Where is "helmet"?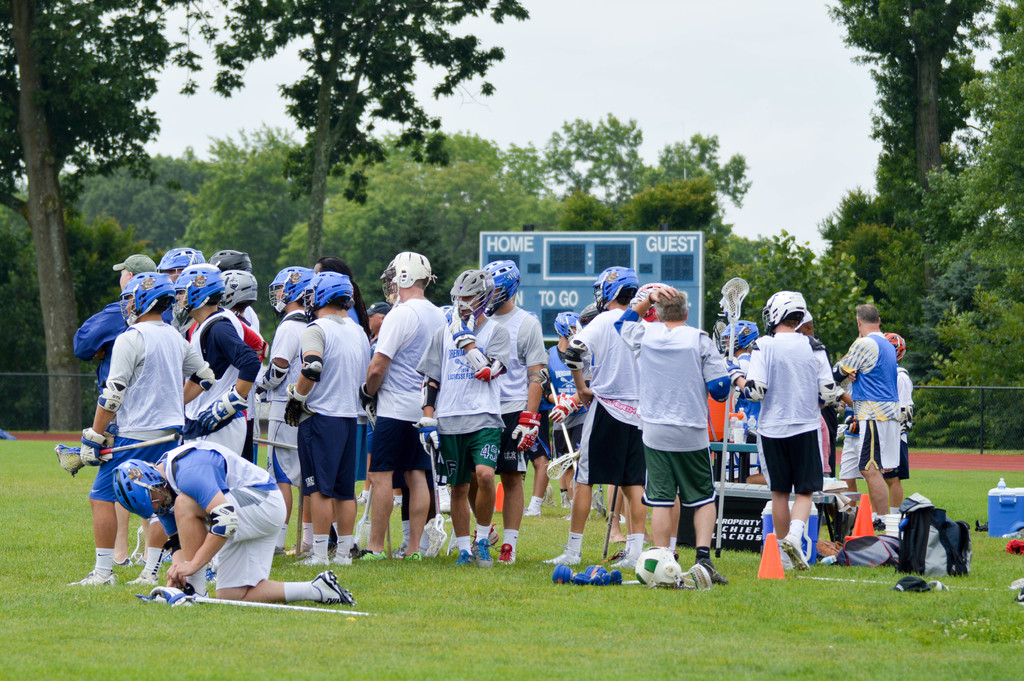
Rect(151, 246, 212, 276).
